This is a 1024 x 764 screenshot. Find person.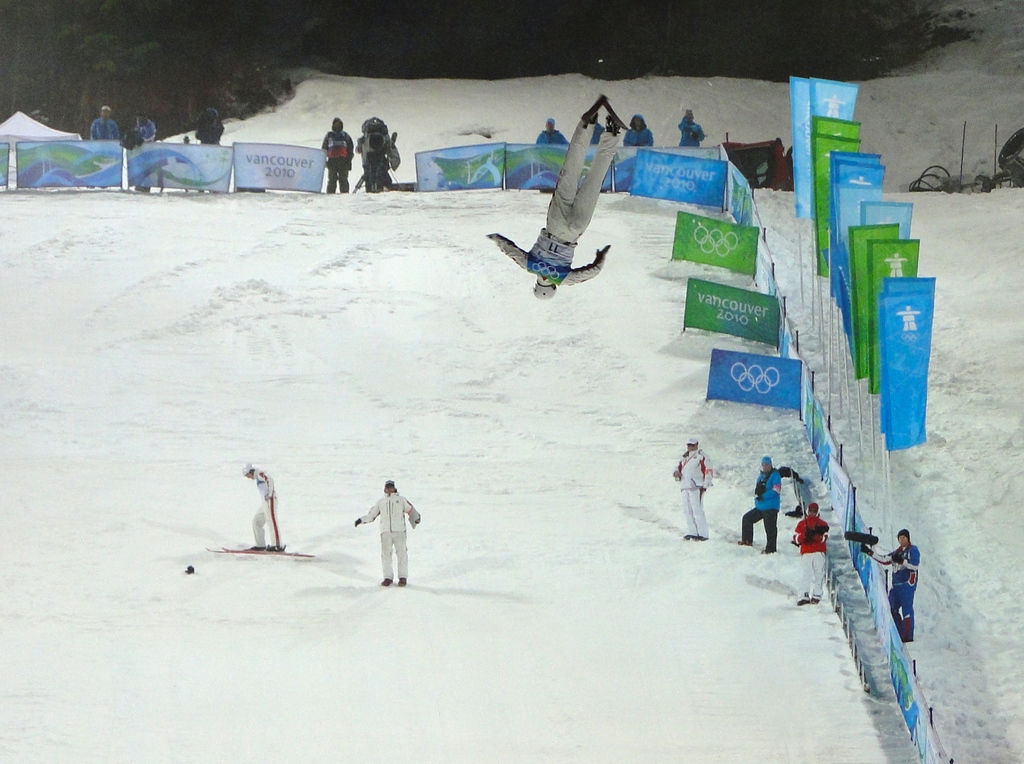
Bounding box: left=860, top=530, right=918, bottom=639.
